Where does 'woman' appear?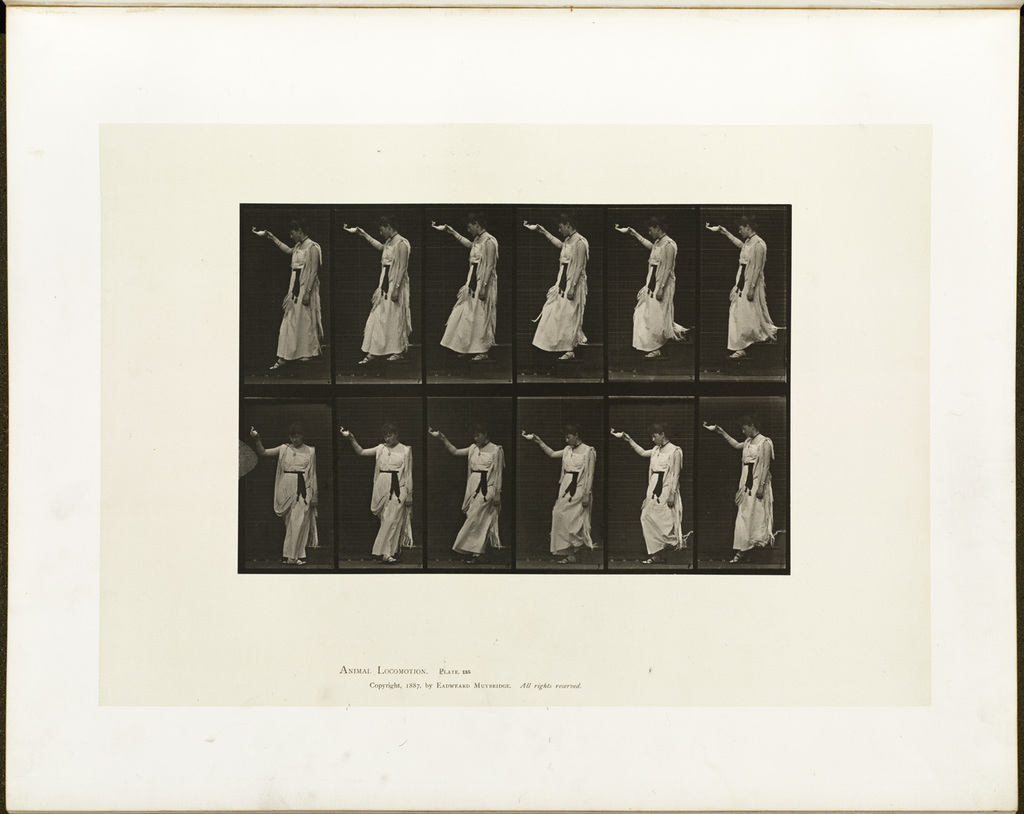
Appears at left=246, top=216, right=332, bottom=372.
